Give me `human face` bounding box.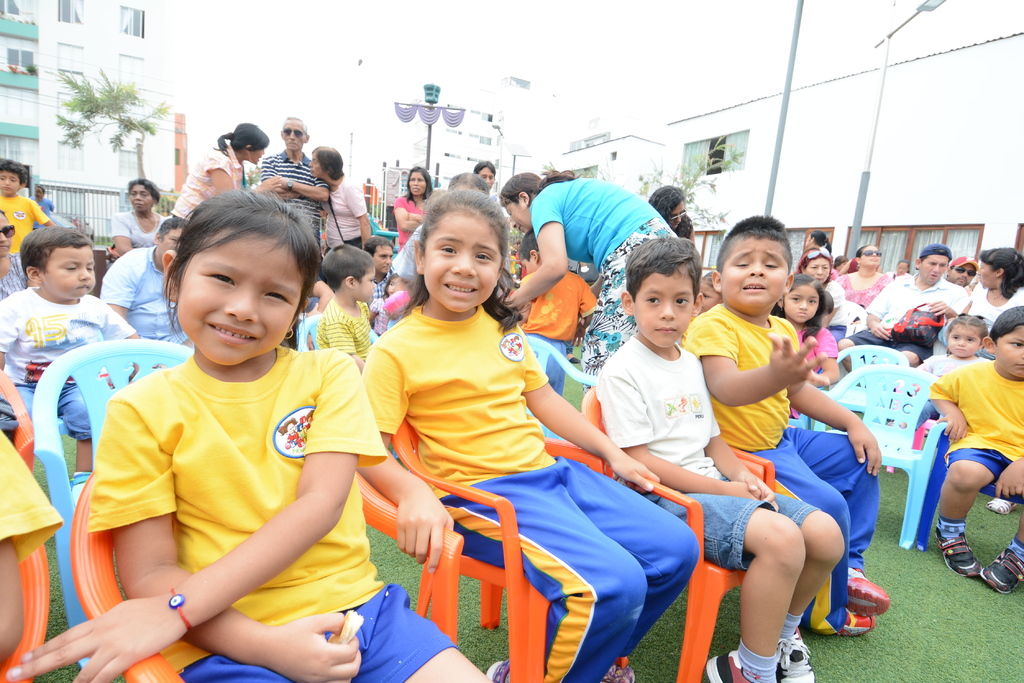
rect(279, 120, 307, 154).
